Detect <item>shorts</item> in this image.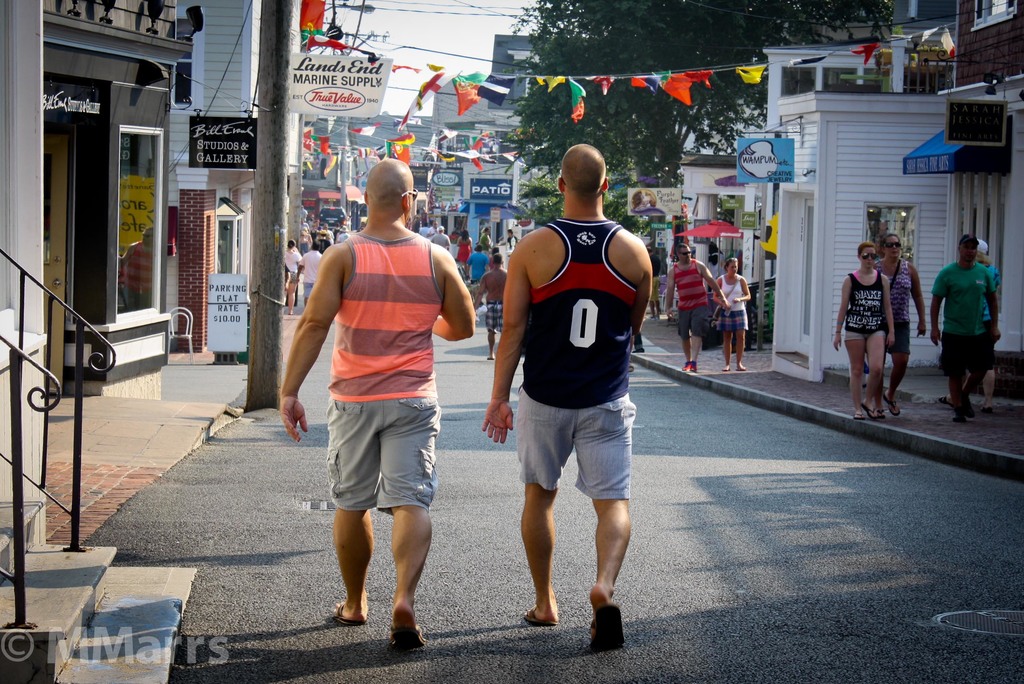
Detection: [left=674, top=305, right=712, bottom=336].
